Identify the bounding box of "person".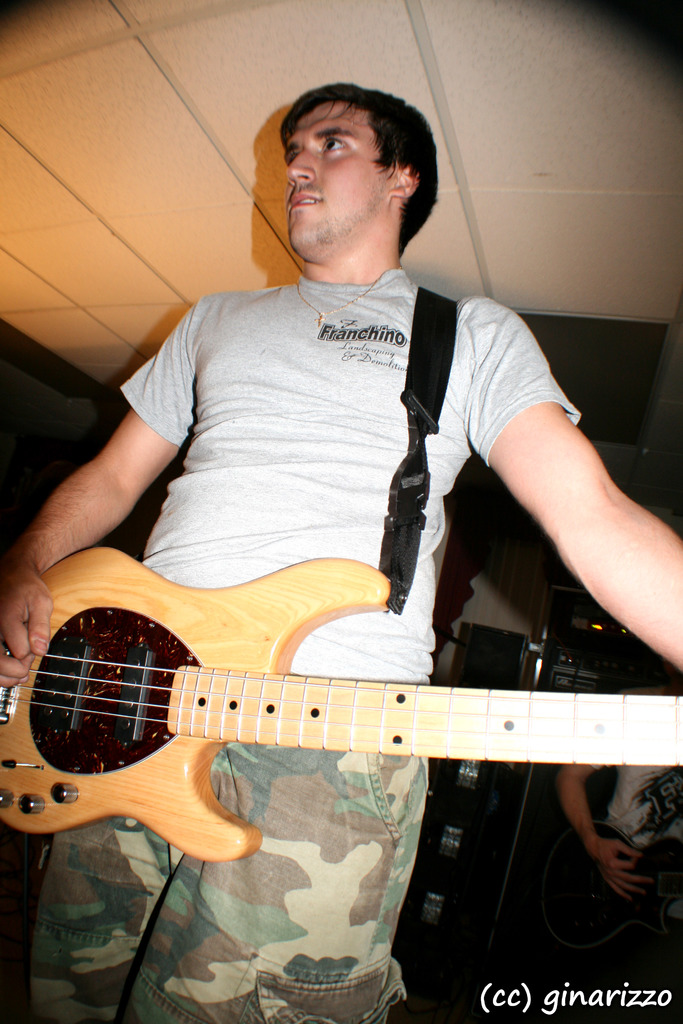
crop(550, 728, 671, 952).
